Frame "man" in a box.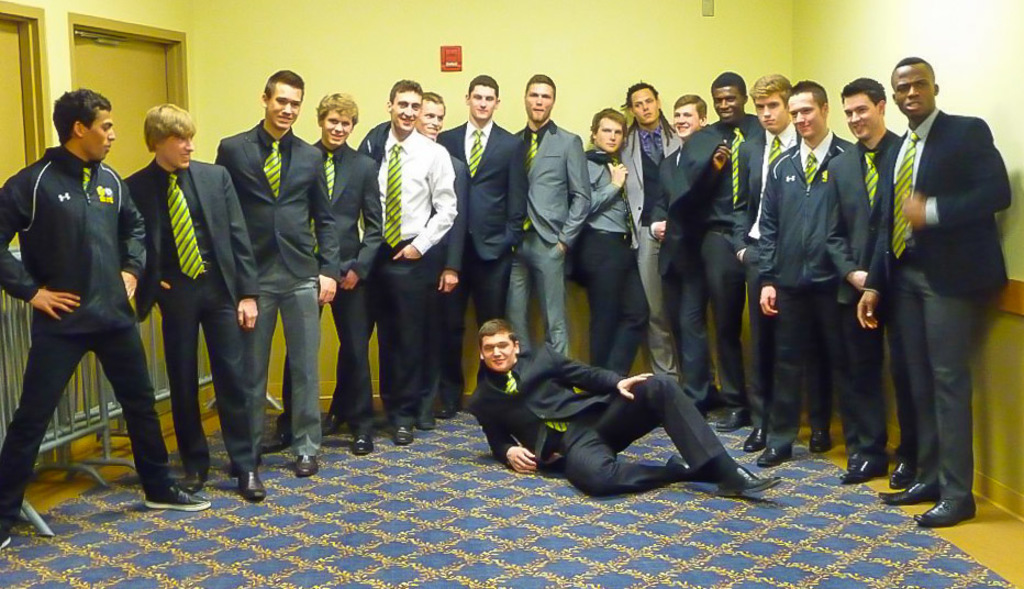
{"left": 356, "top": 78, "right": 450, "bottom": 453}.
